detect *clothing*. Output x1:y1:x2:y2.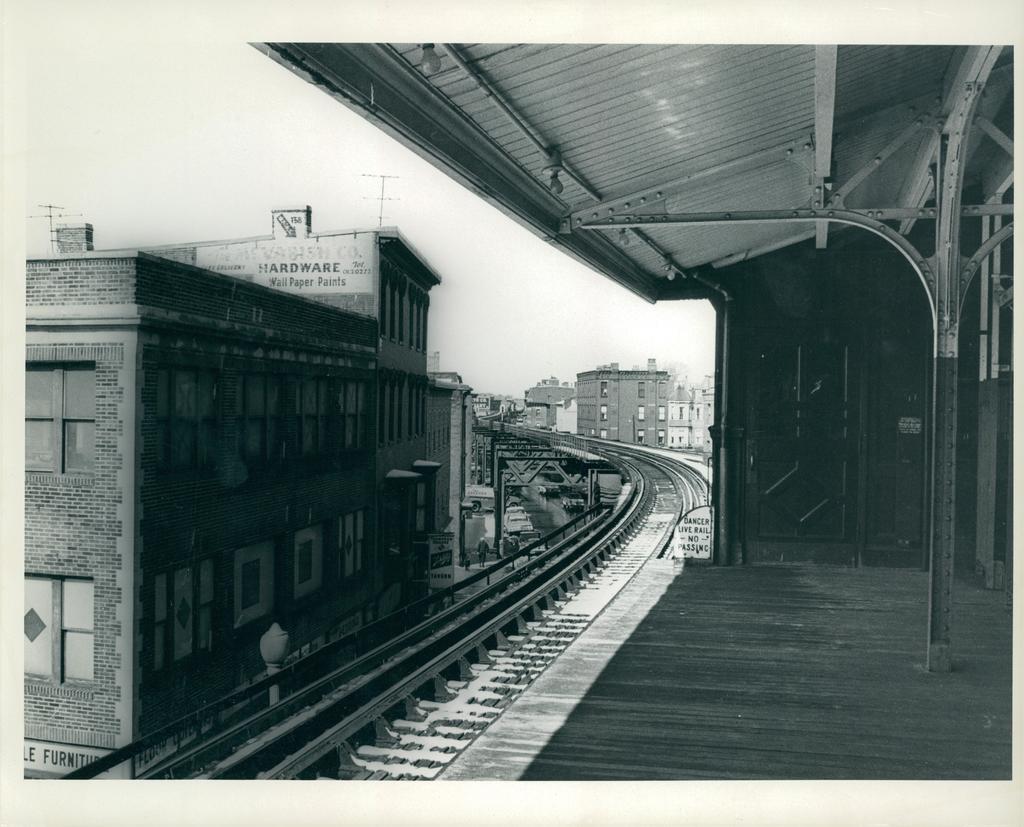
479:542:487:566.
